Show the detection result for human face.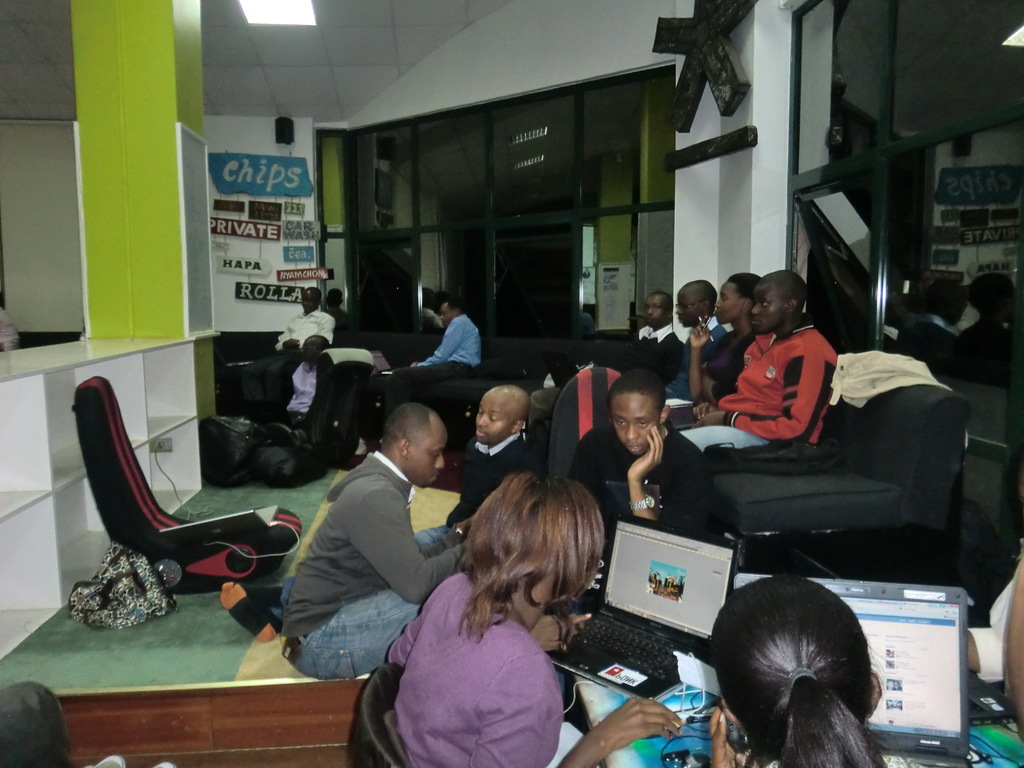
select_region(672, 285, 700, 331).
